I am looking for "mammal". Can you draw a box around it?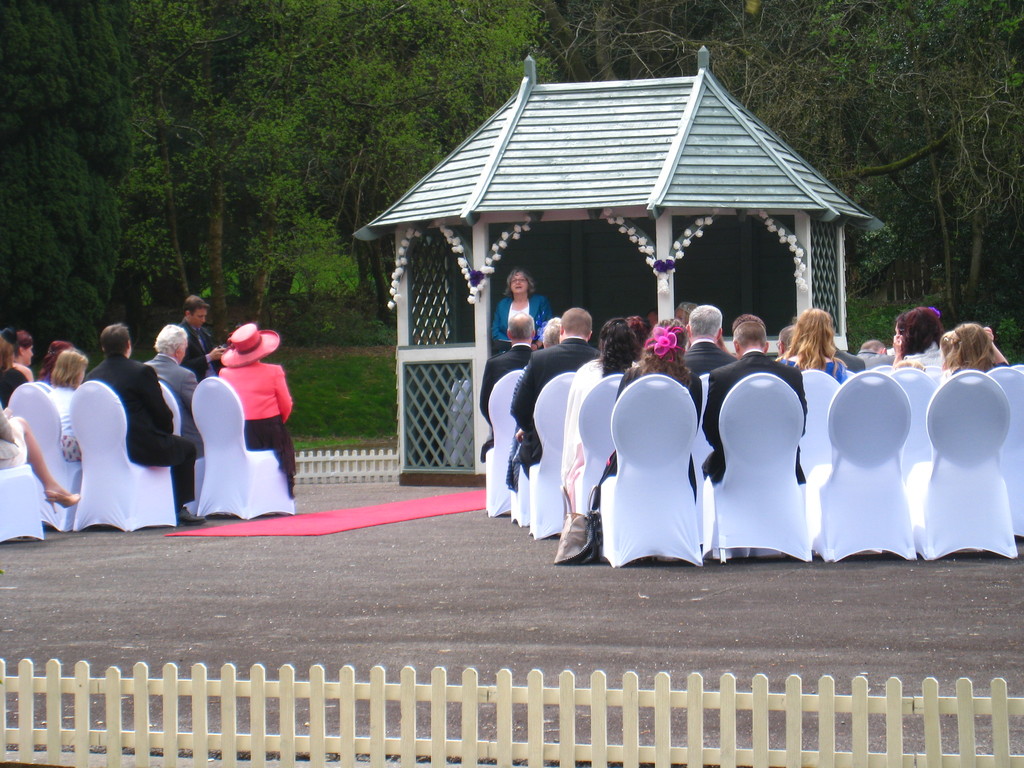
Sure, the bounding box is bbox=(218, 321, 299, 497).
